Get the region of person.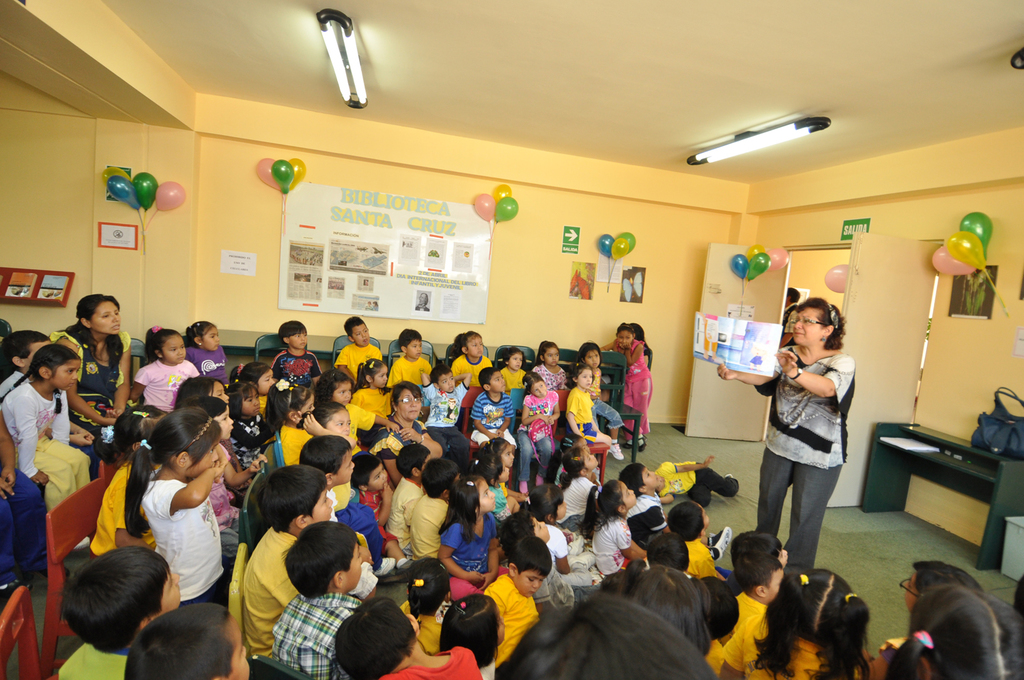
x1=242, y1=459, x2=371, y2=662.
